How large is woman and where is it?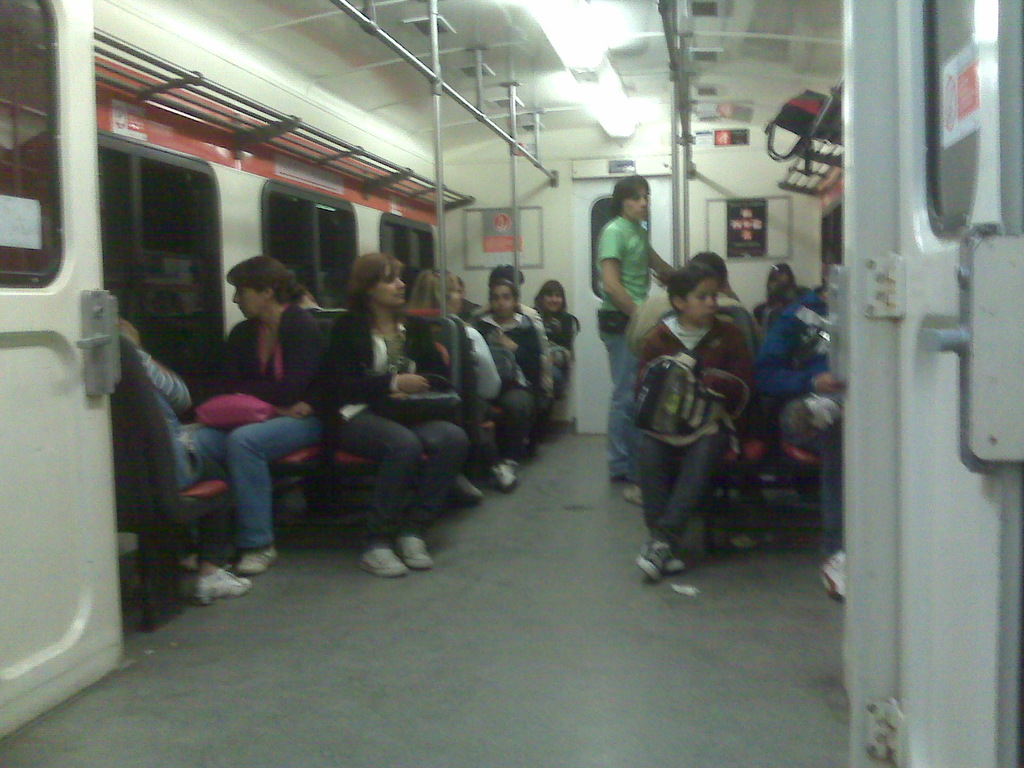
Bounding box: 178 257 357 571.
